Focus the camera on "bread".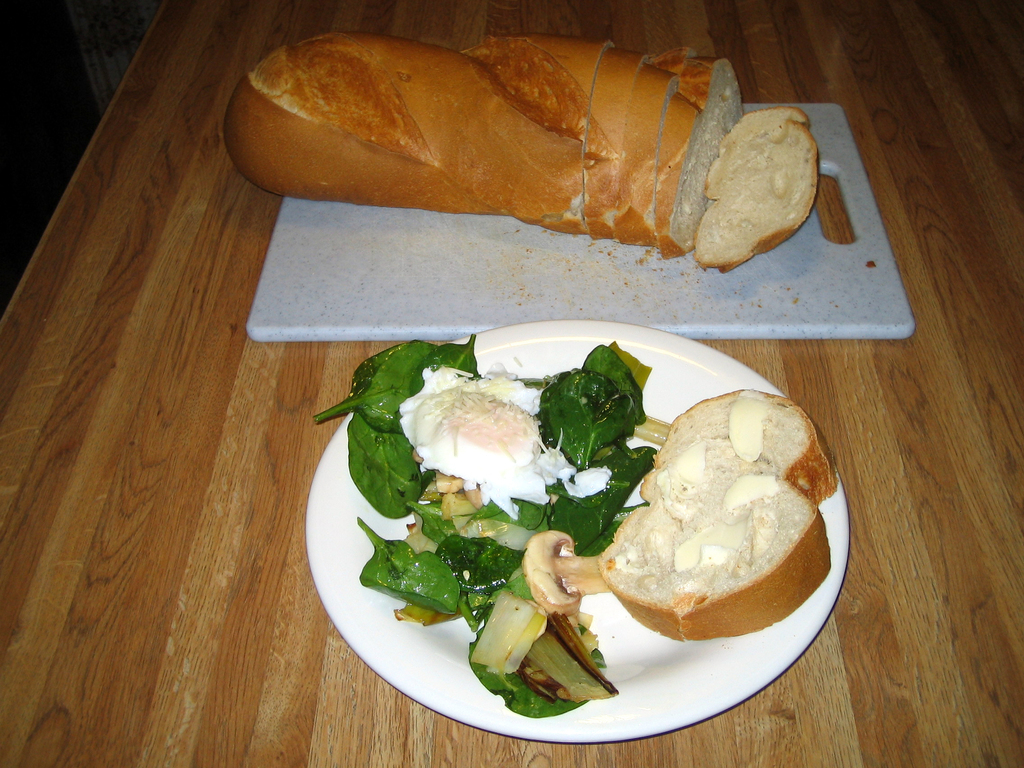
Focus region: rect(208, 18, 803, 262).
